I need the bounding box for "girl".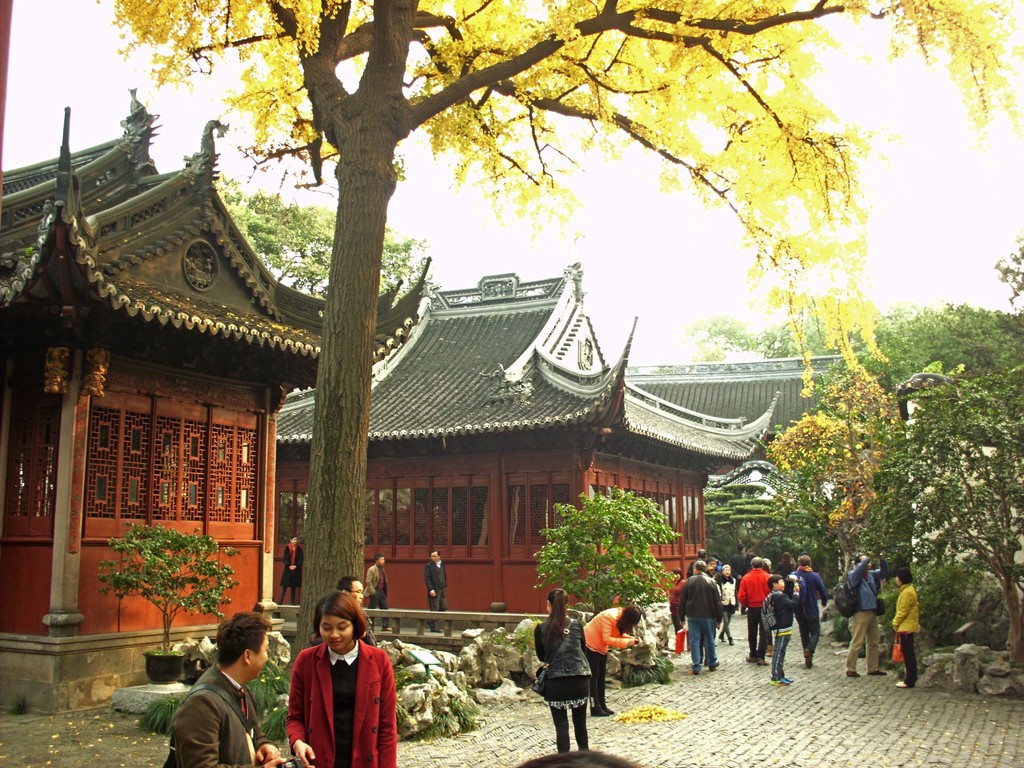
Here it is: box=[582, 603, 643, 718].
